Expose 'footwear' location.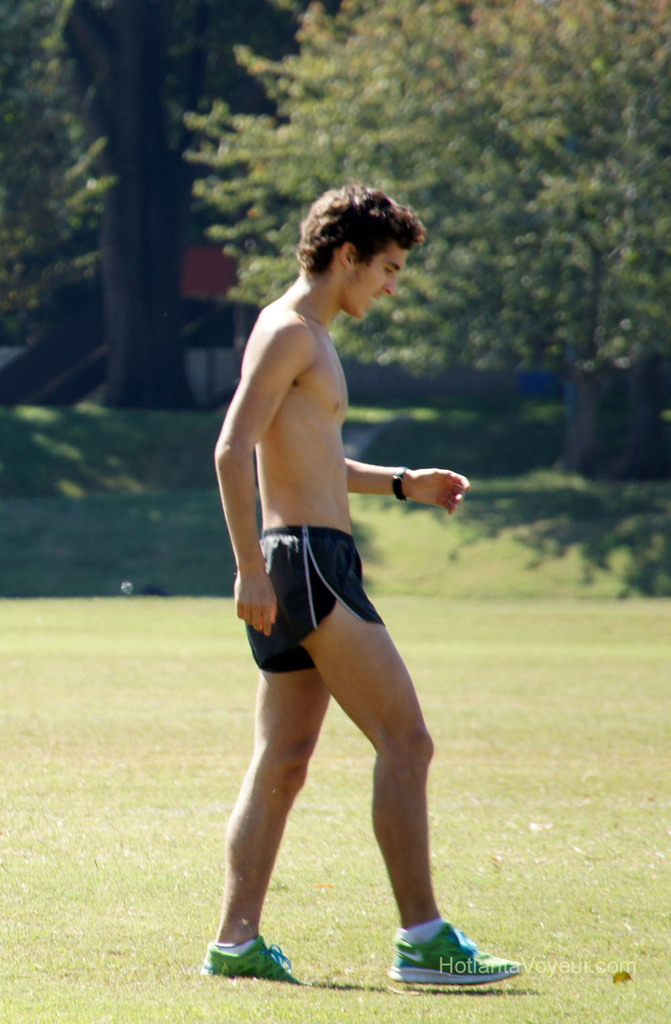
Exposed at x1=205 y1=937 x2=298 y2=986.
